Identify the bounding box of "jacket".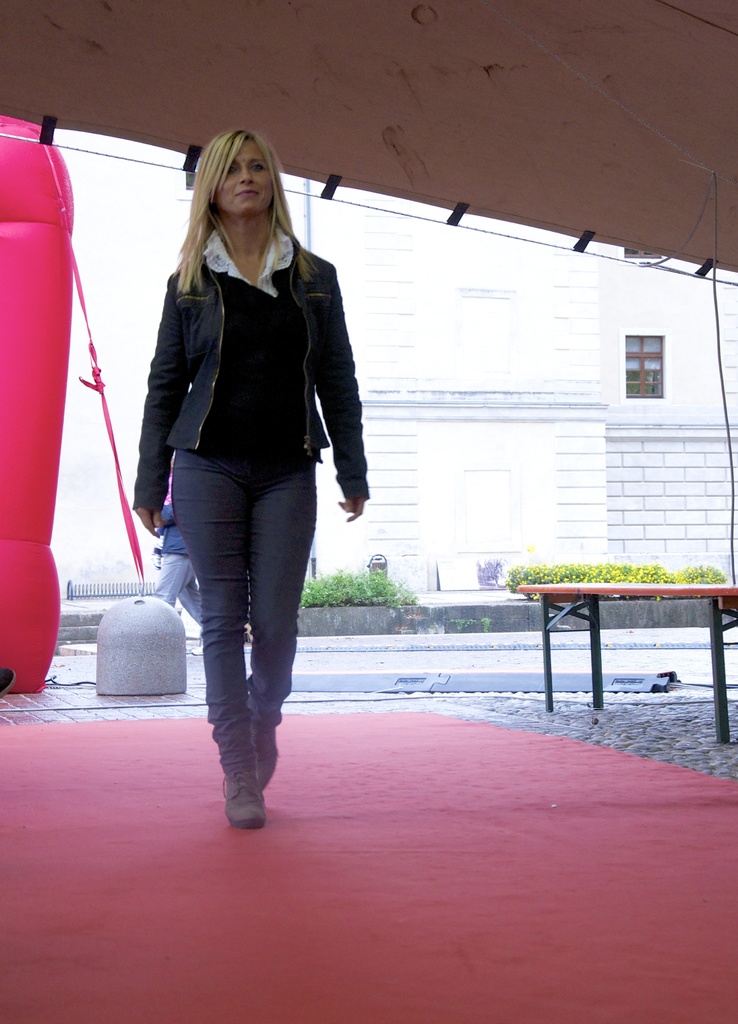
135, 230, 374, 527.
